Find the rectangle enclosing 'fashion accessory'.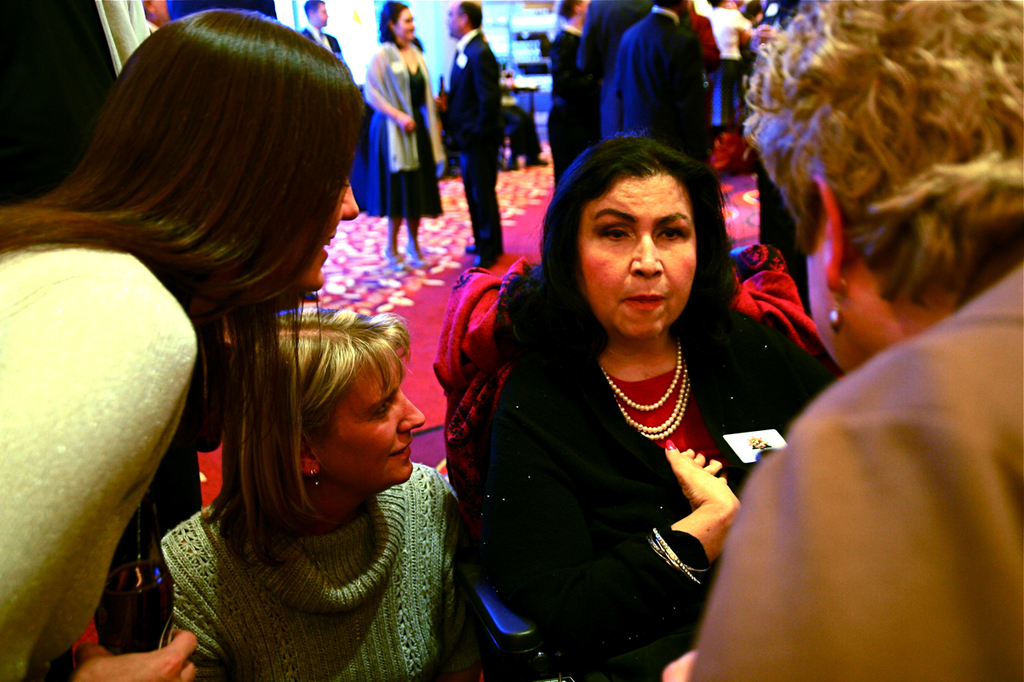
[left=386, top=249, right=408, bottom=268].
